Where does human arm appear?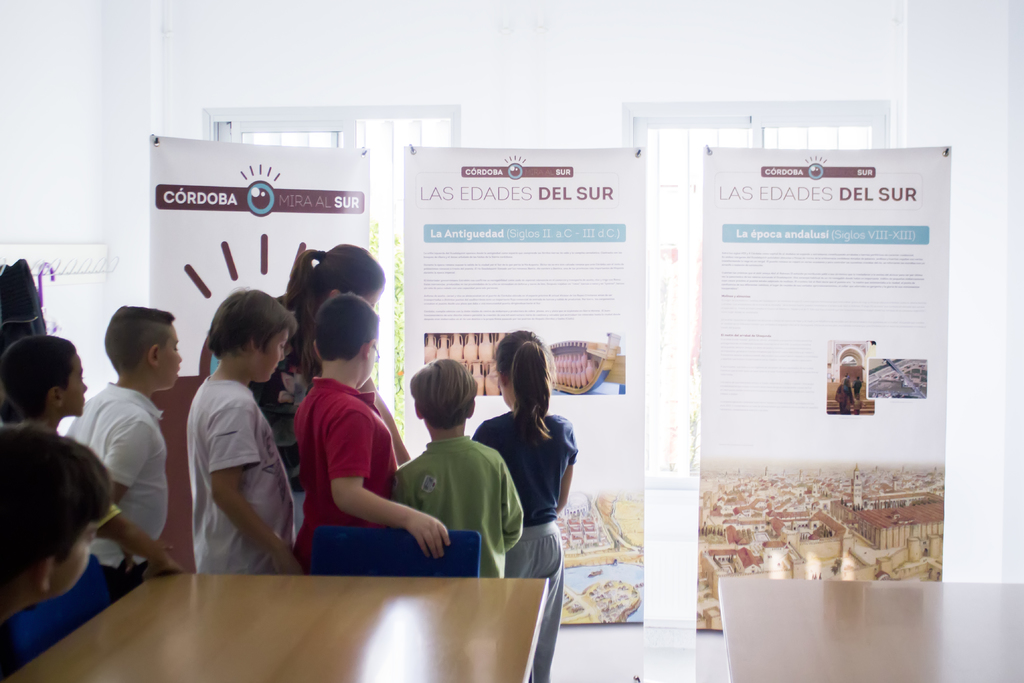
Appears at 553/439/575/518.
